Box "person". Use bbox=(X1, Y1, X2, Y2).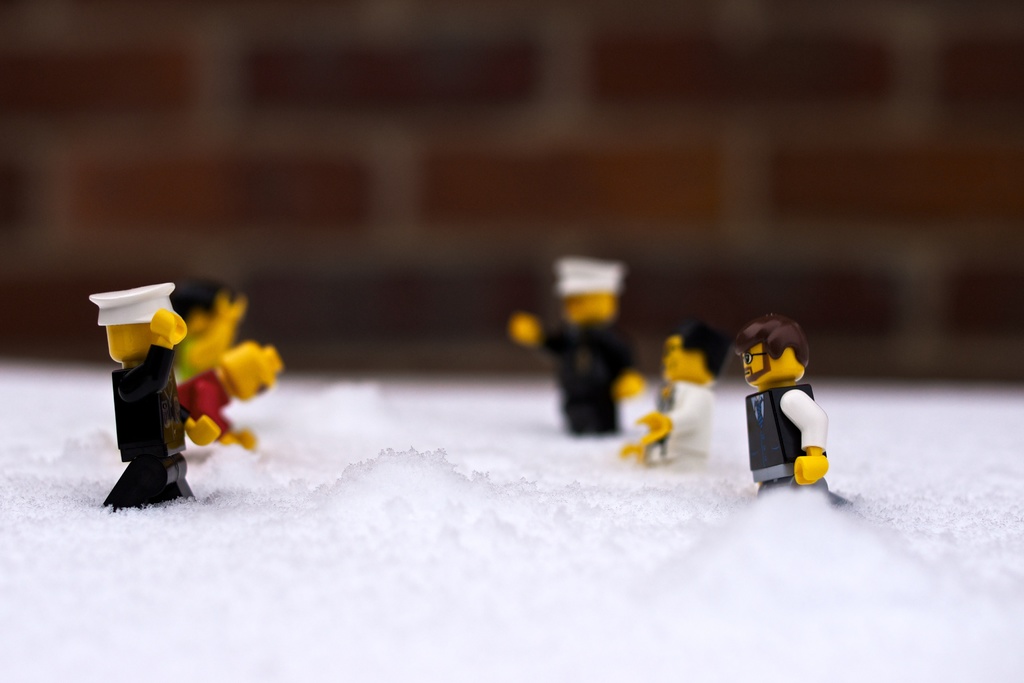
bbox=(83, 259, 196, 521).
